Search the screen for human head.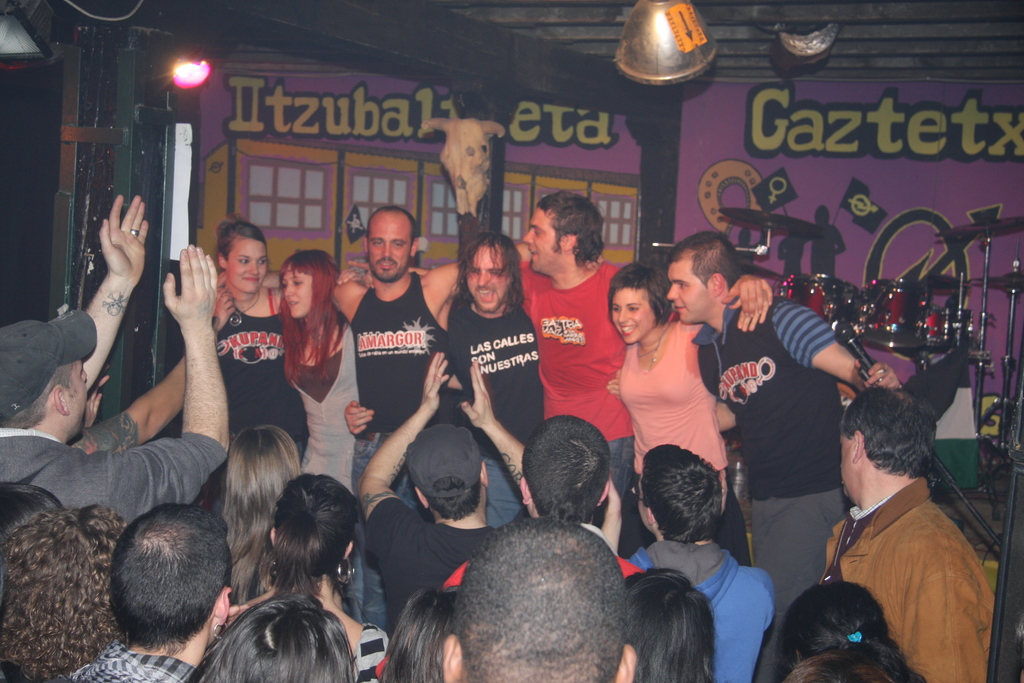
Found at bbox=[83, 501, 226, 656].
